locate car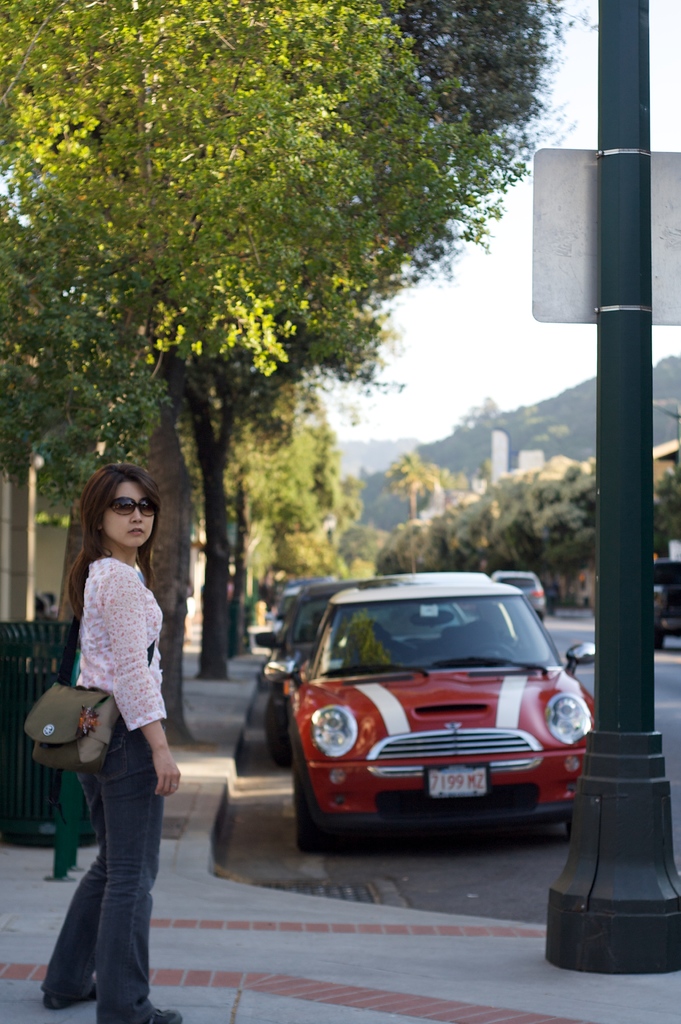
{"left": 254, "top": 581, "right": 389, "bottom": 749}
